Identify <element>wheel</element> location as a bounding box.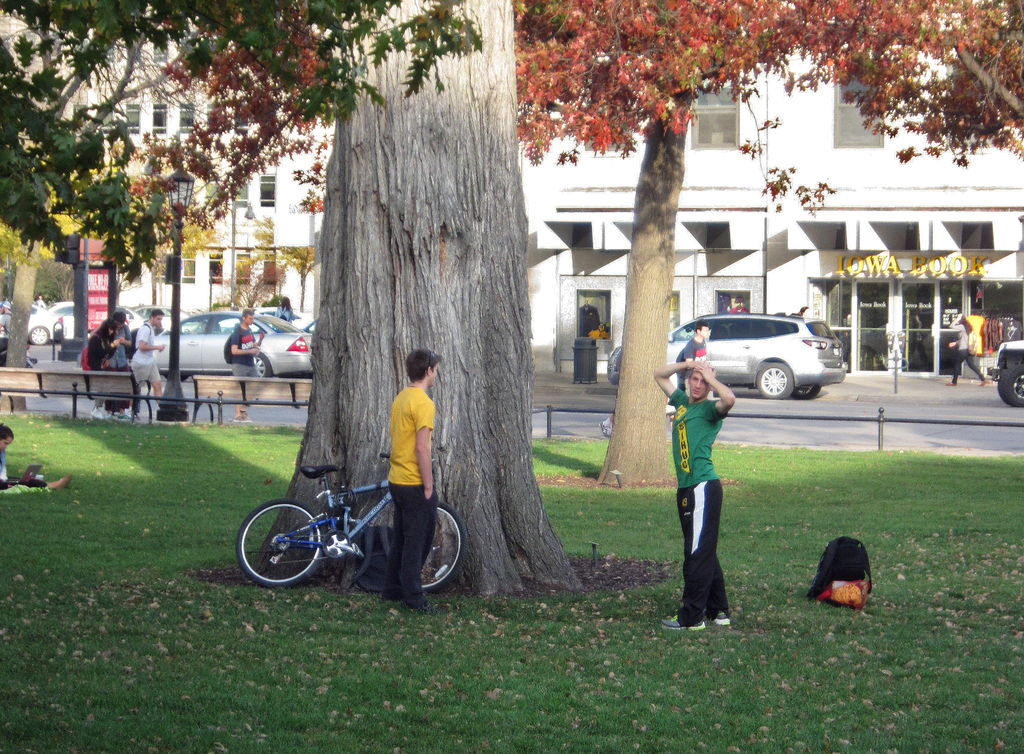
l=751, t=363, r=795, b=398.
